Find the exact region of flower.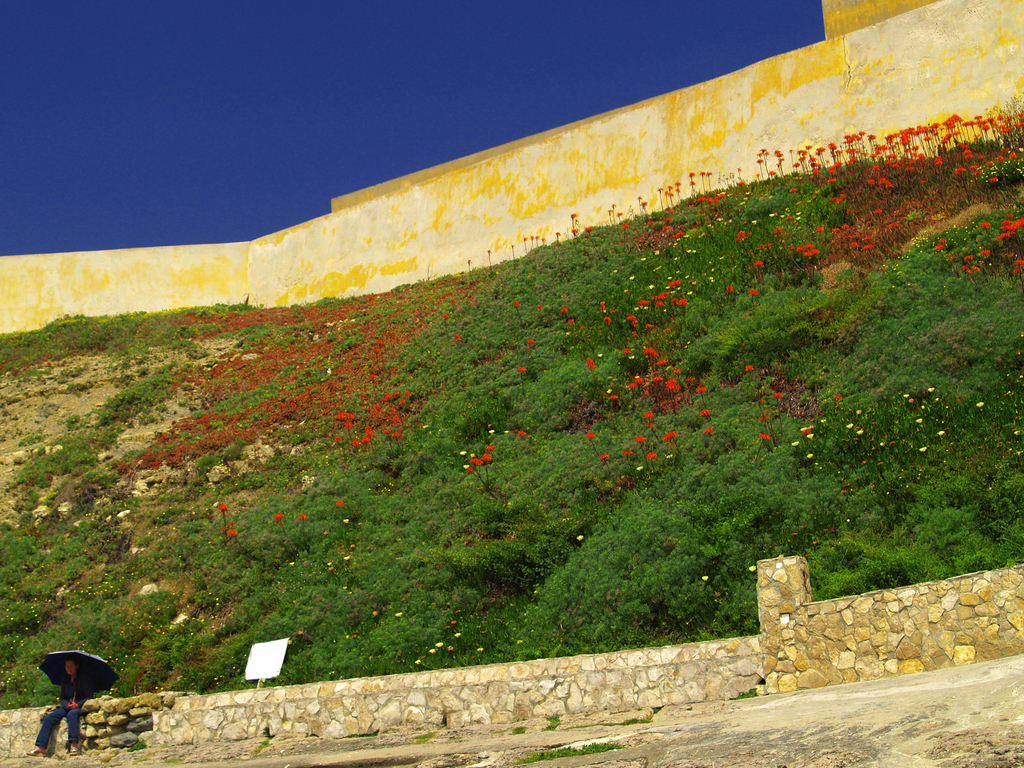
Exact region: bbox=(644, 452, 656, 461).
